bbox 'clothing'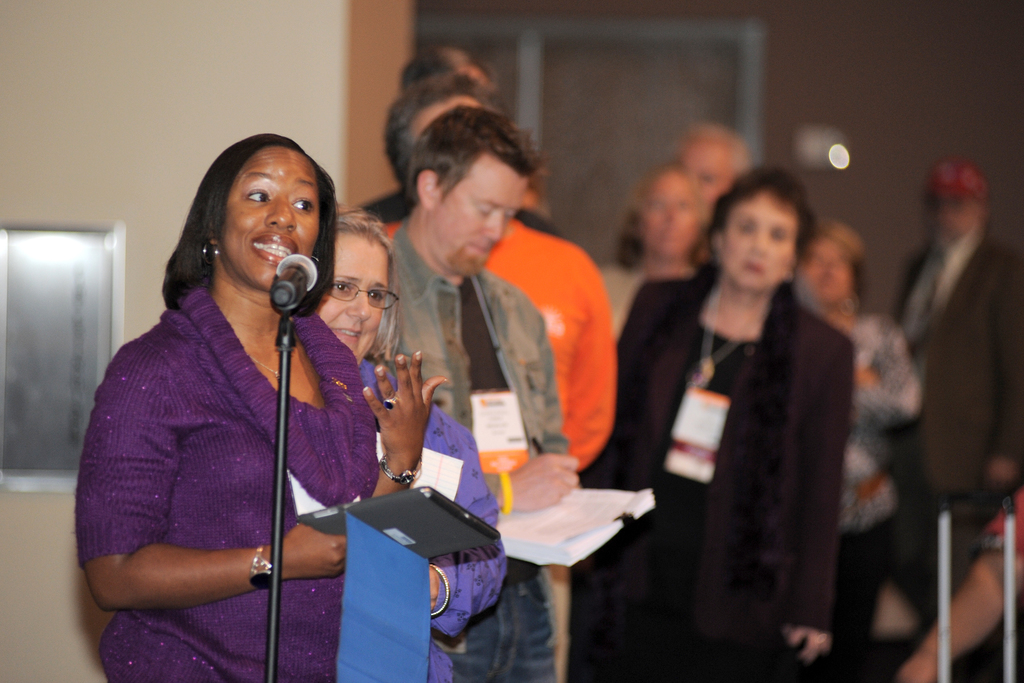
detection(613, 259, 851, 678)
